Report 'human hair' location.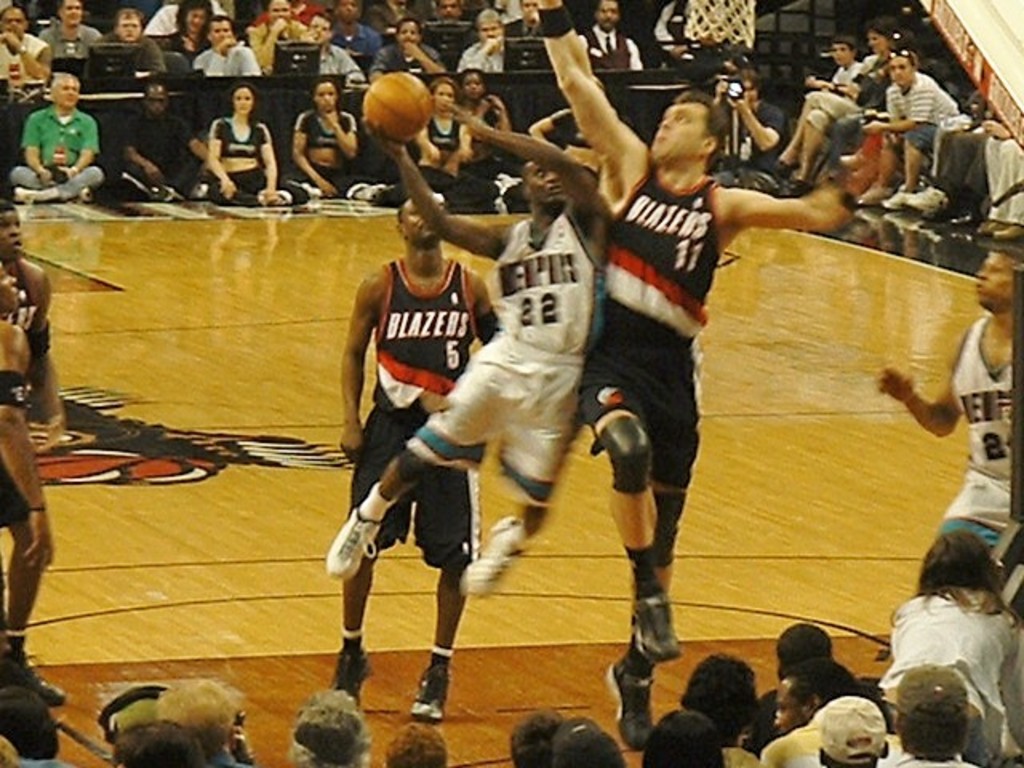
Report: (x1=317, y1=5, x2=333, y2=26).
